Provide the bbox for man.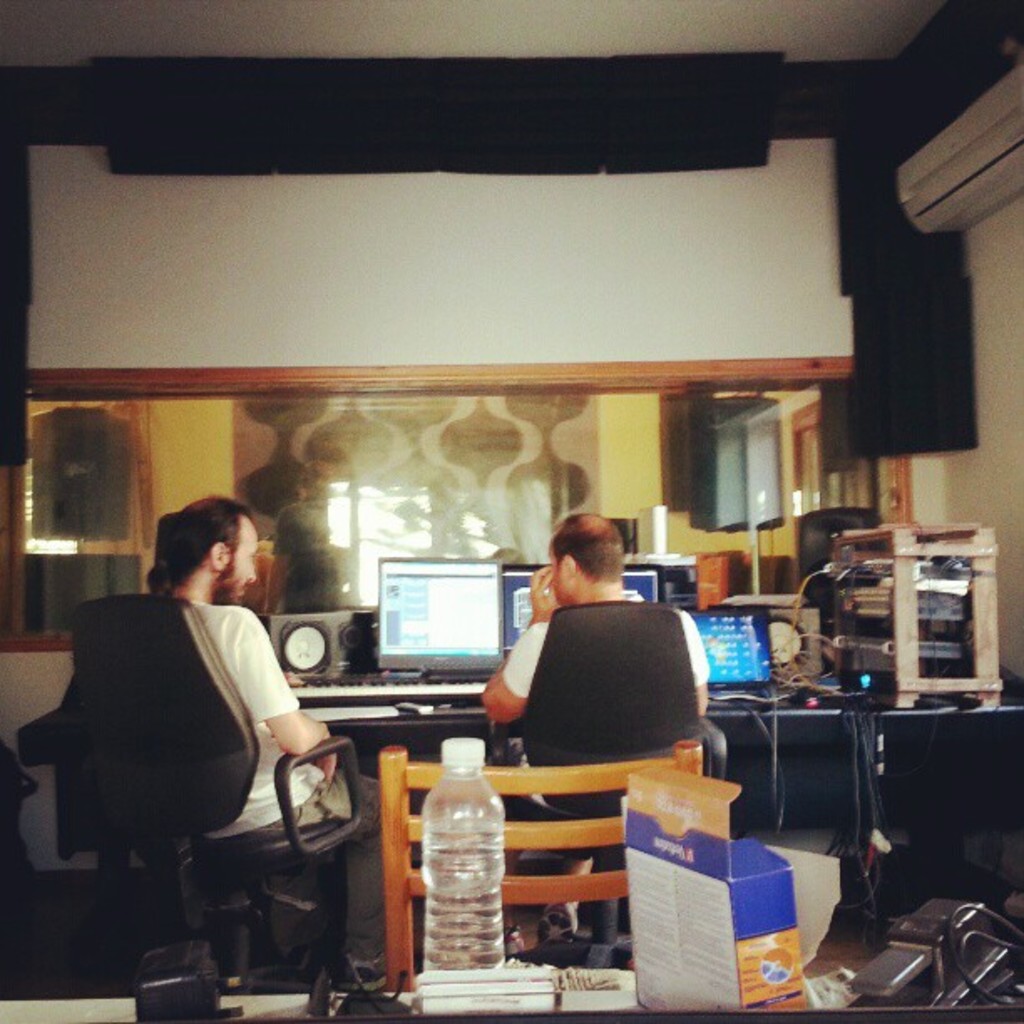
33, 514, 381, 969.
